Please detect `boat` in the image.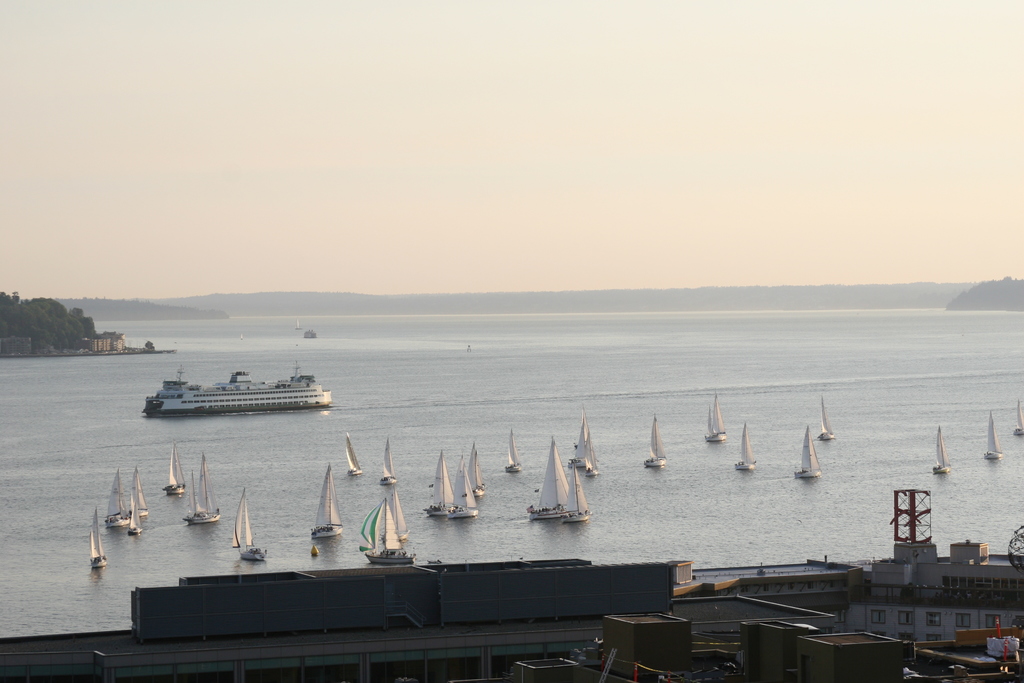
x1=344, y1=431, x2=361, y2=479.
